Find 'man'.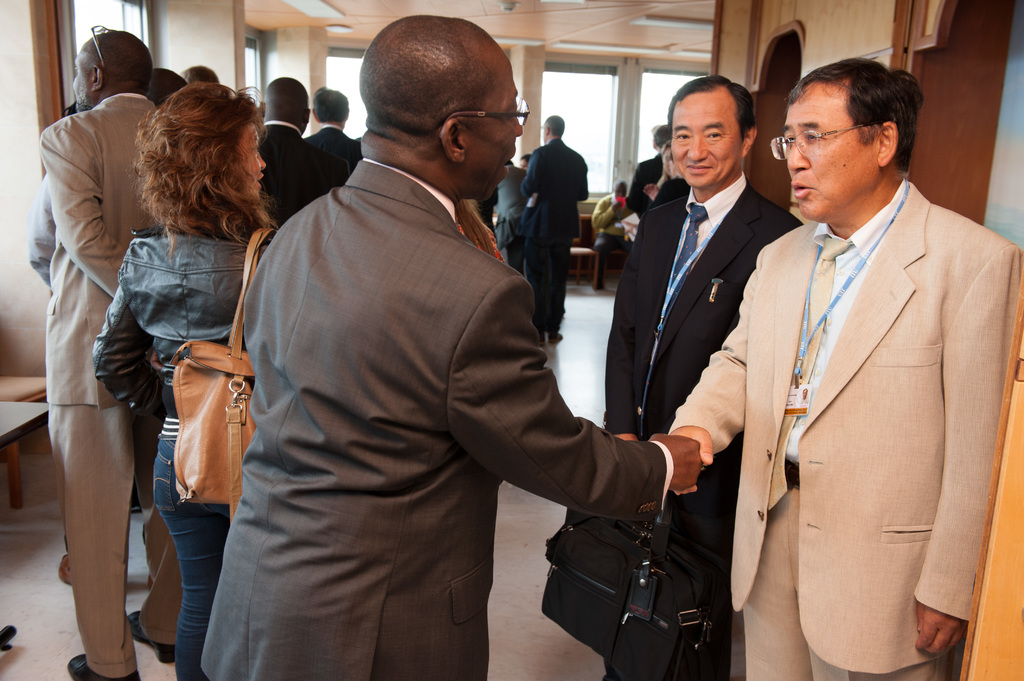
locate(259, 77, 339, 220).
